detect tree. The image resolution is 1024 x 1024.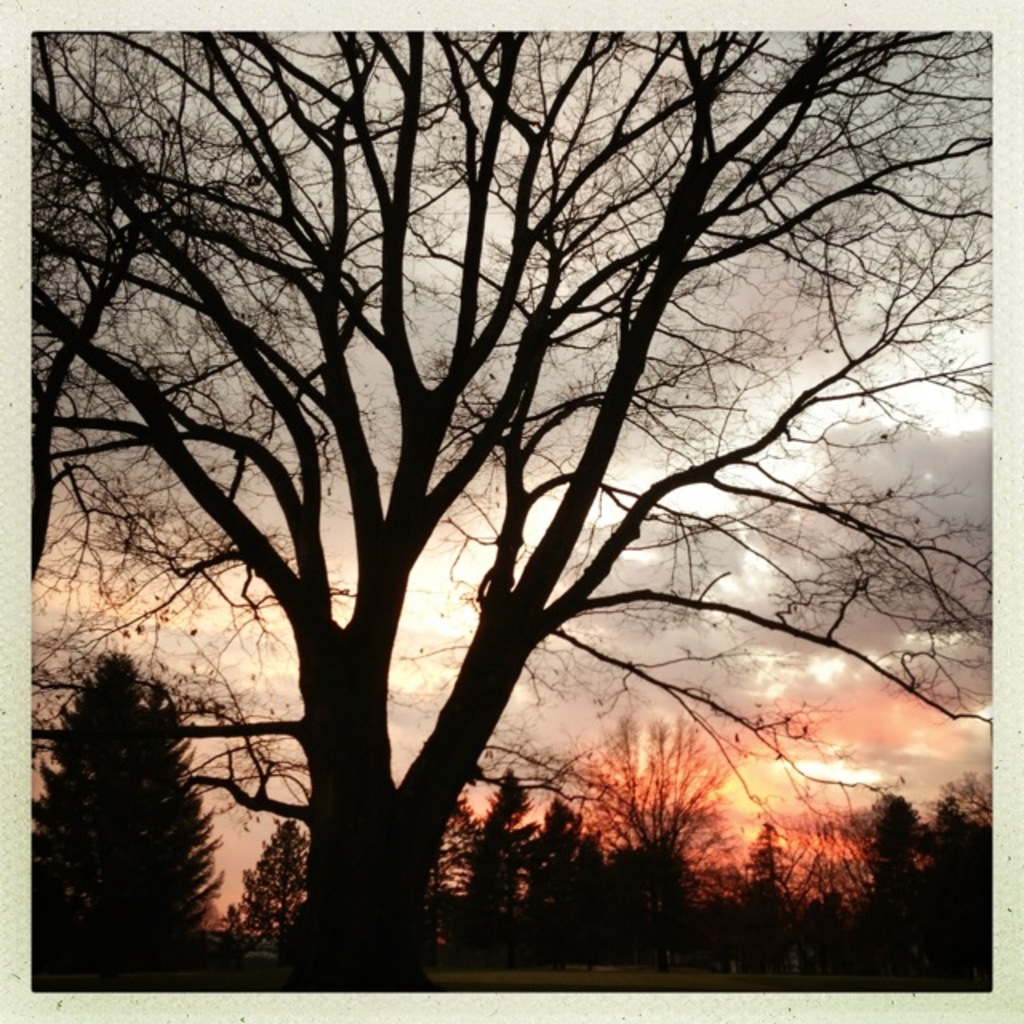
{"x1": 27, "y1": 650, "x2": 230, "y2": 997}.
